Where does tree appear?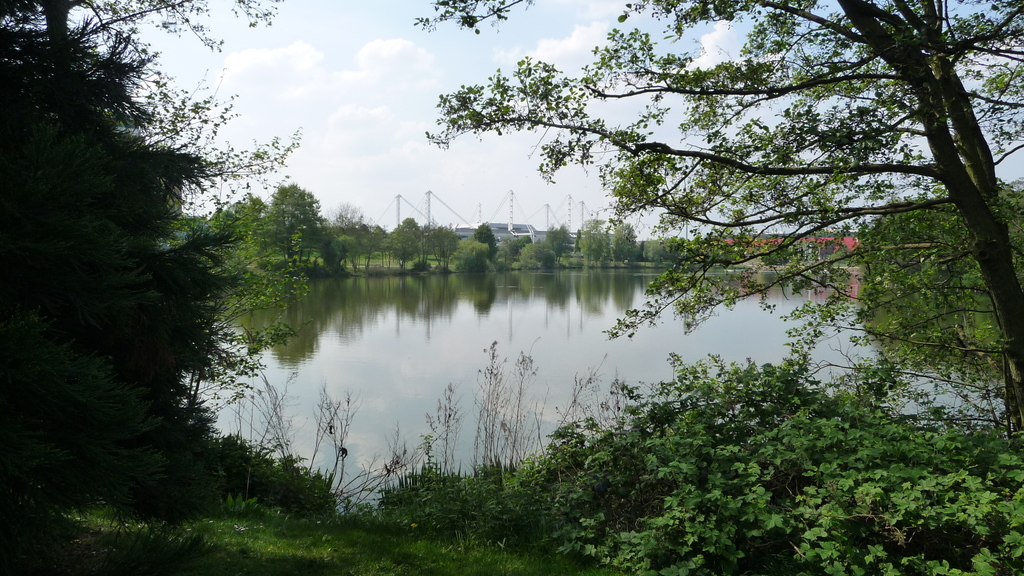
Appears at (left=476, top=223, right=495, bottom=260).
